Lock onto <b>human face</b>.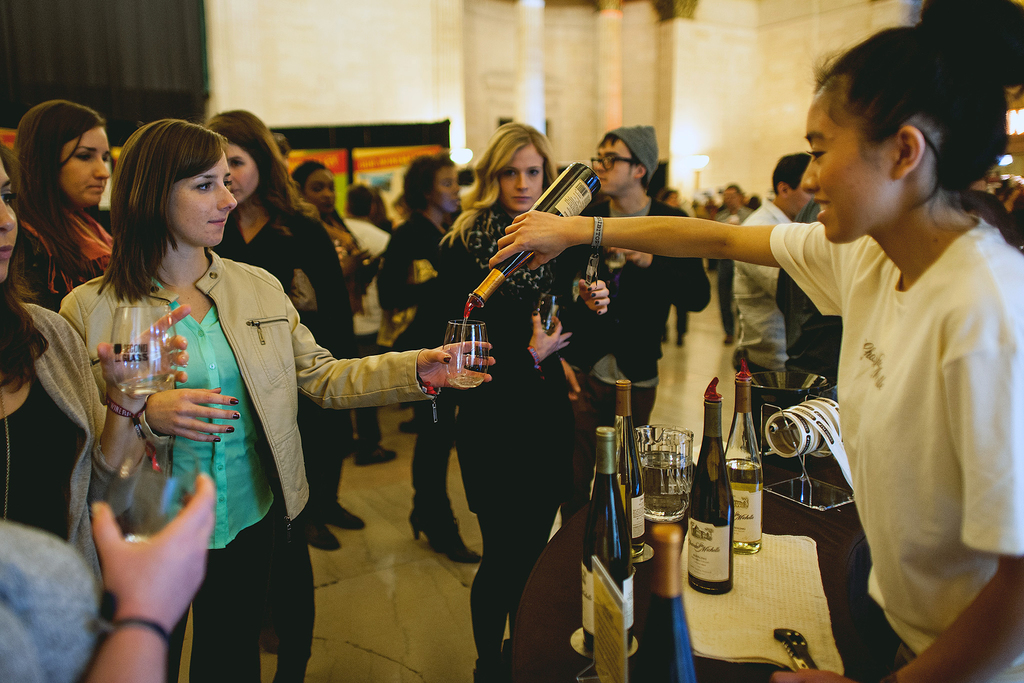
Locked: detection(63, 129, 111, 209).
